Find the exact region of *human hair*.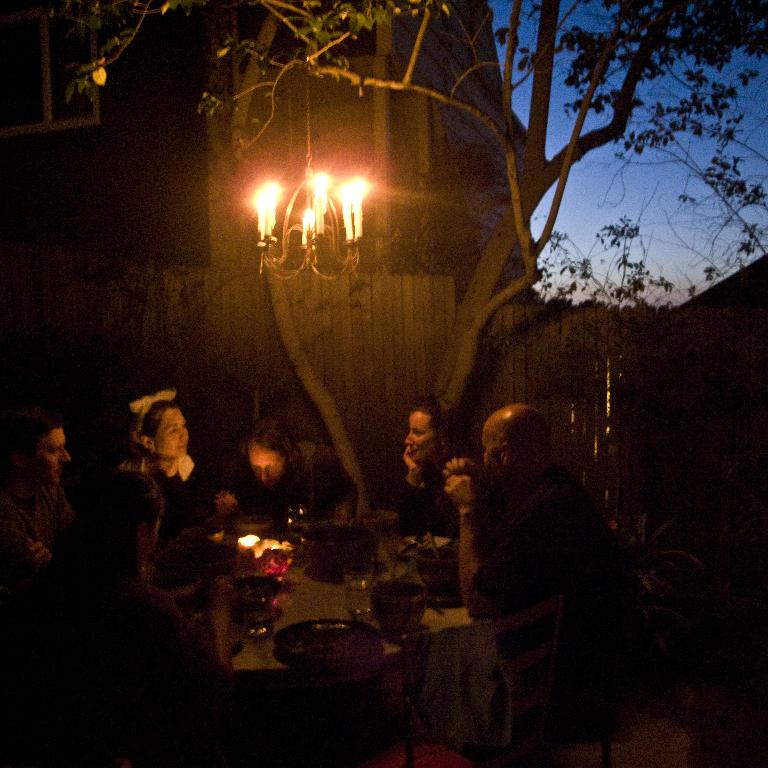
Exact region: (419, 404, 457, 461).
